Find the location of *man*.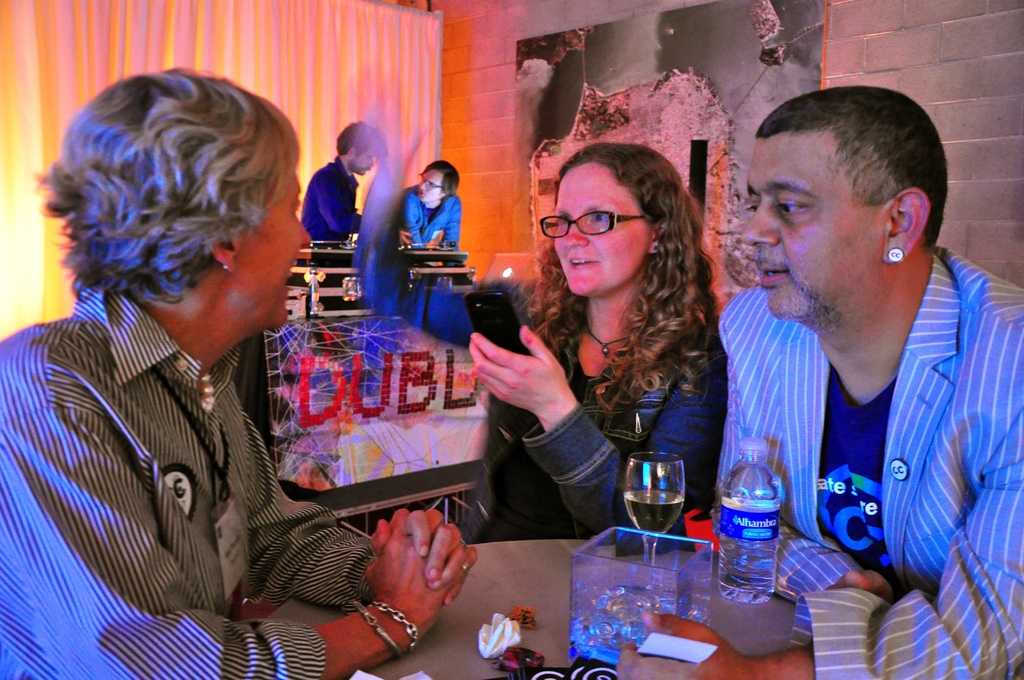
Location: bbox(694, 85, 1015, 610).
